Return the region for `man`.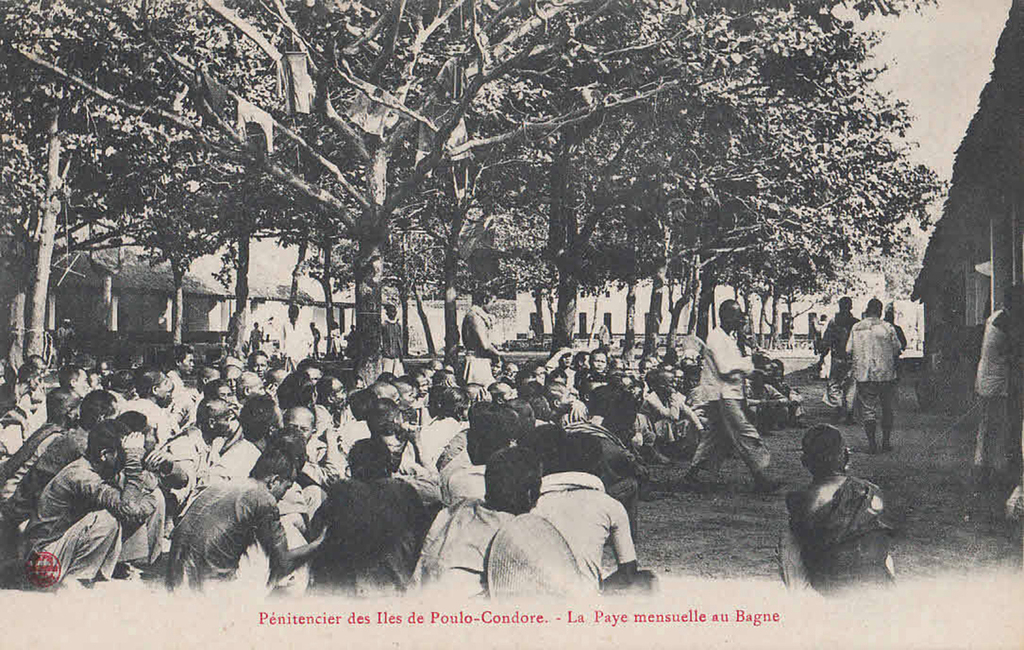
<region>214, 365, 244, 408</region>.
